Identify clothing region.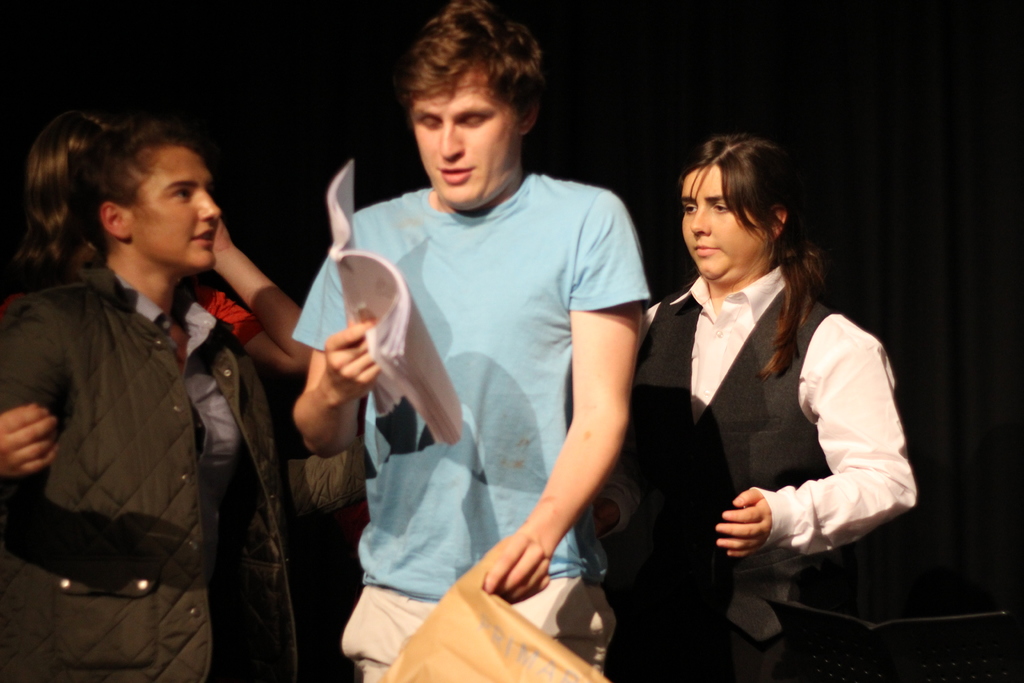
Region: 289/173/649/682.
